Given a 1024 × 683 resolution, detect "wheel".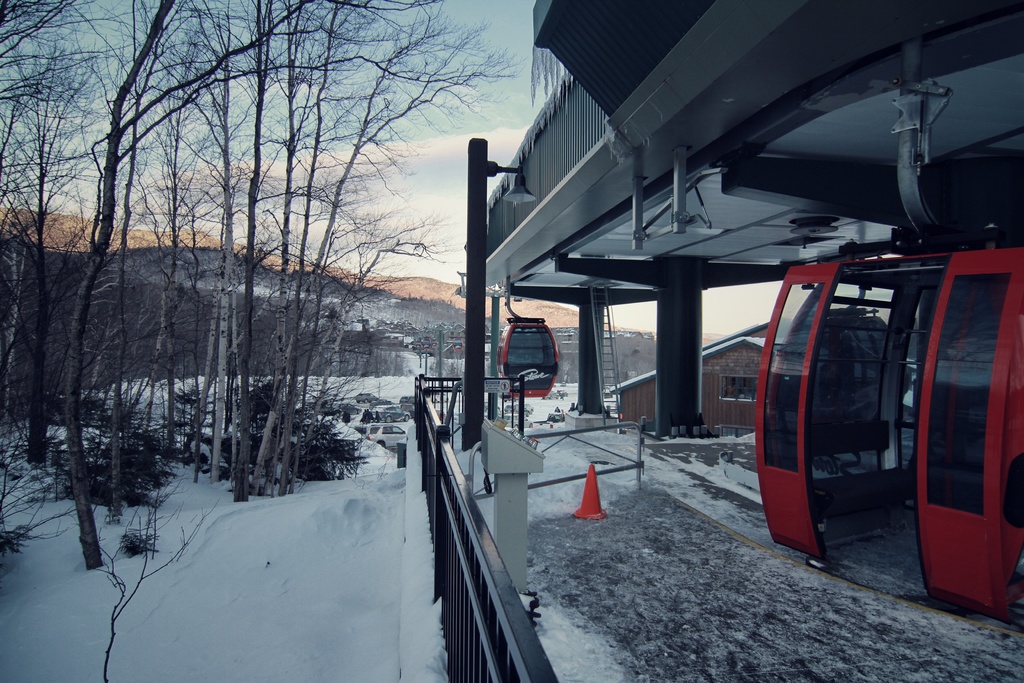
region(531, 424, 534, 429).
